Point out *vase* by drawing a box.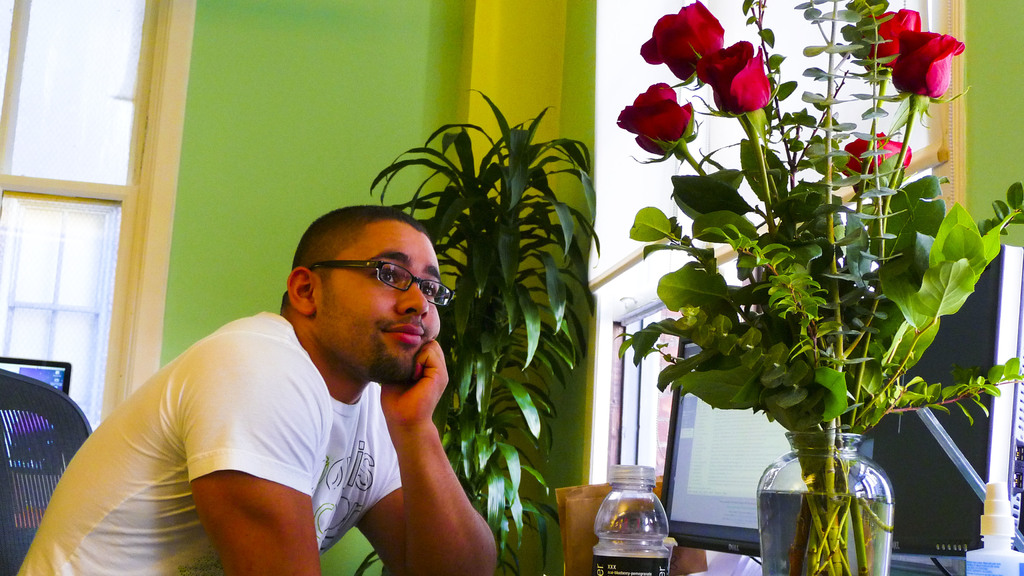
bbox=(756, 430, 893, 575).
